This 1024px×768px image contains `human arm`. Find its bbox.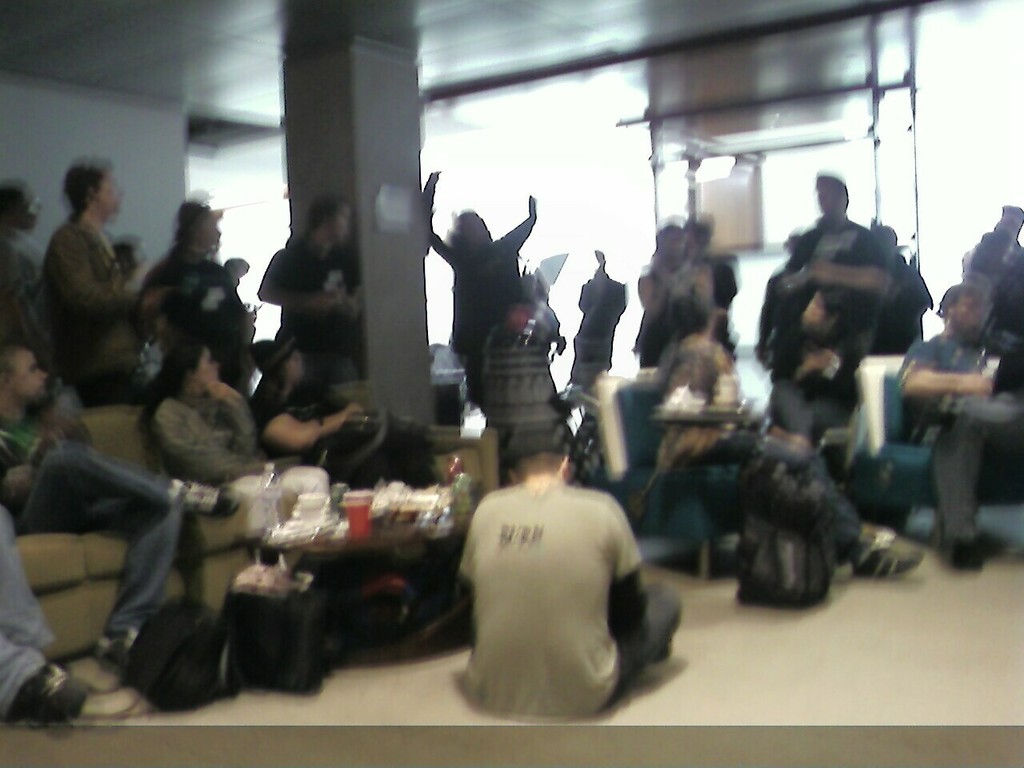
bbox(262, 250, 358, 326).
